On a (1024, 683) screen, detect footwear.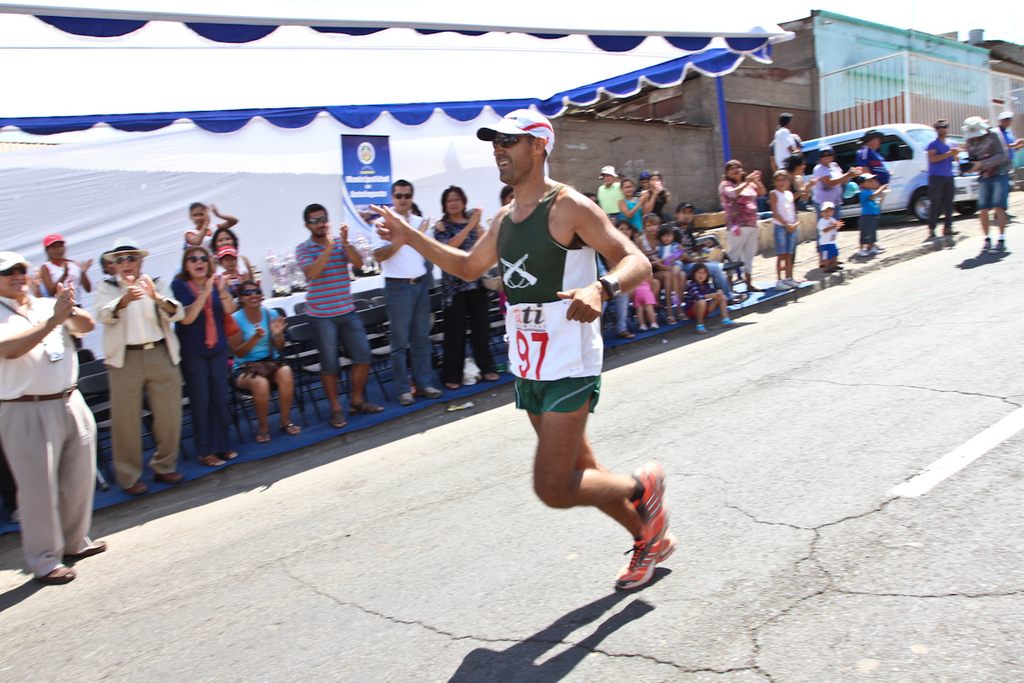
[444, 379, 460, 391].
